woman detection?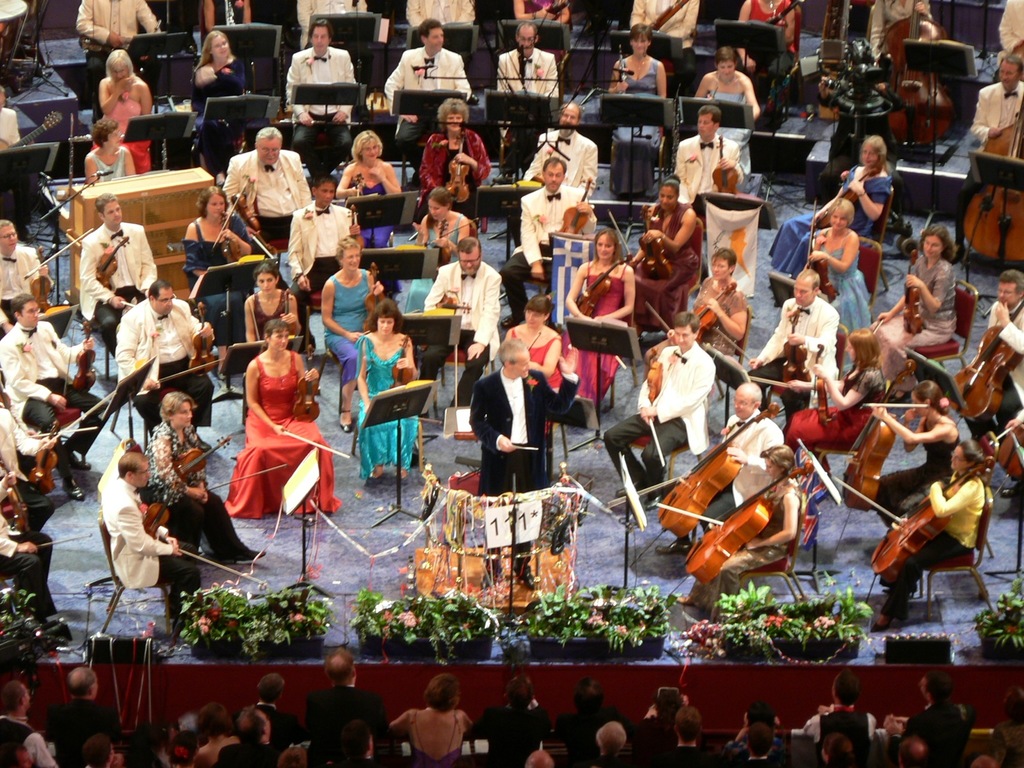
<region>865, 378, 961, 524</region>
